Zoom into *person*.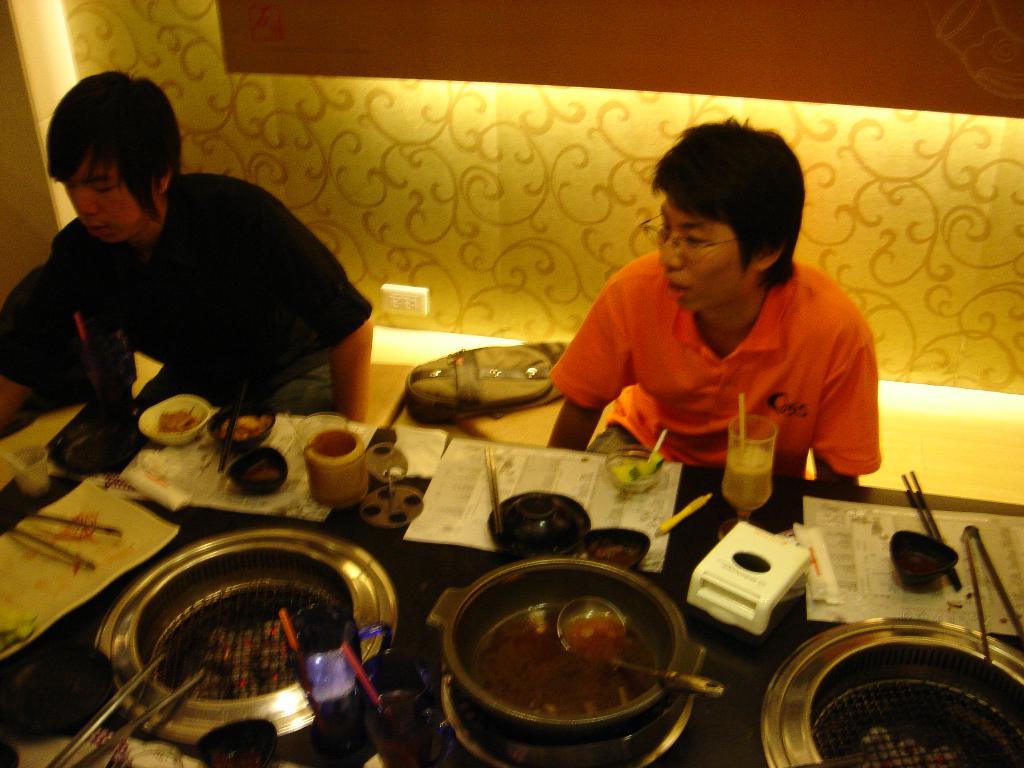
Zoom target: <bbox>545, 109, 887, 487</bbox>.
